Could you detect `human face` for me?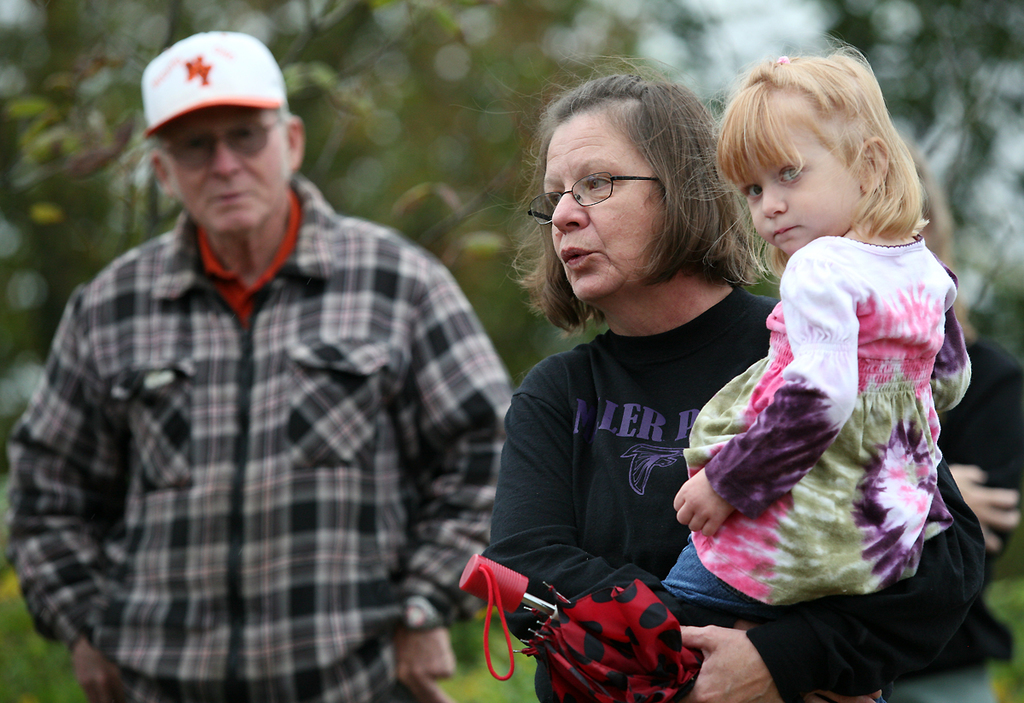
Detection result: detection(155, 102, 287, 236).
